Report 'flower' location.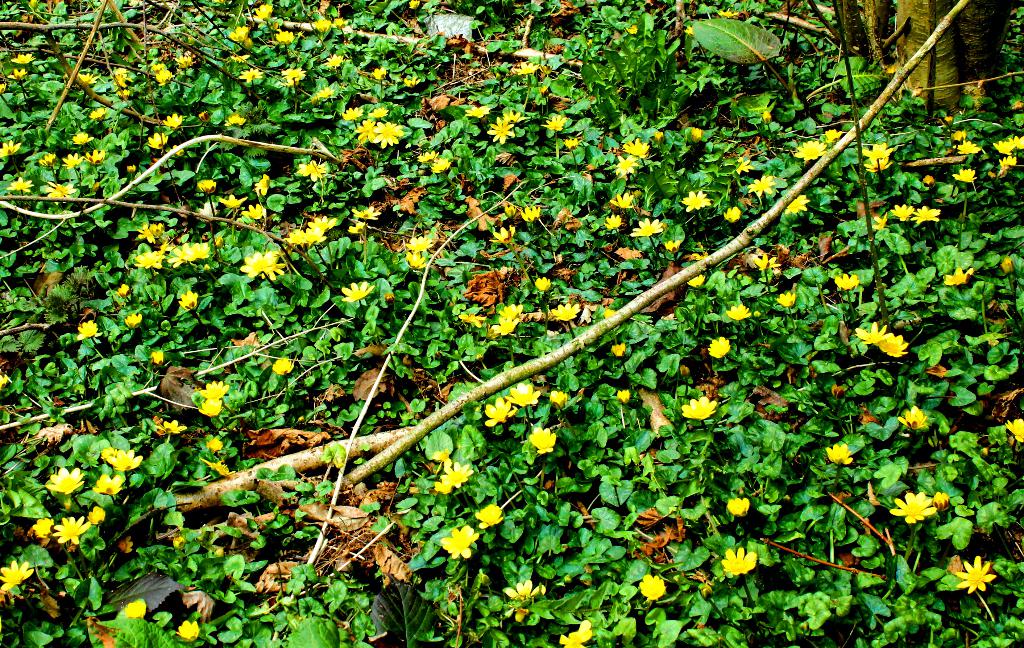
Report: [400,234,431,253].
